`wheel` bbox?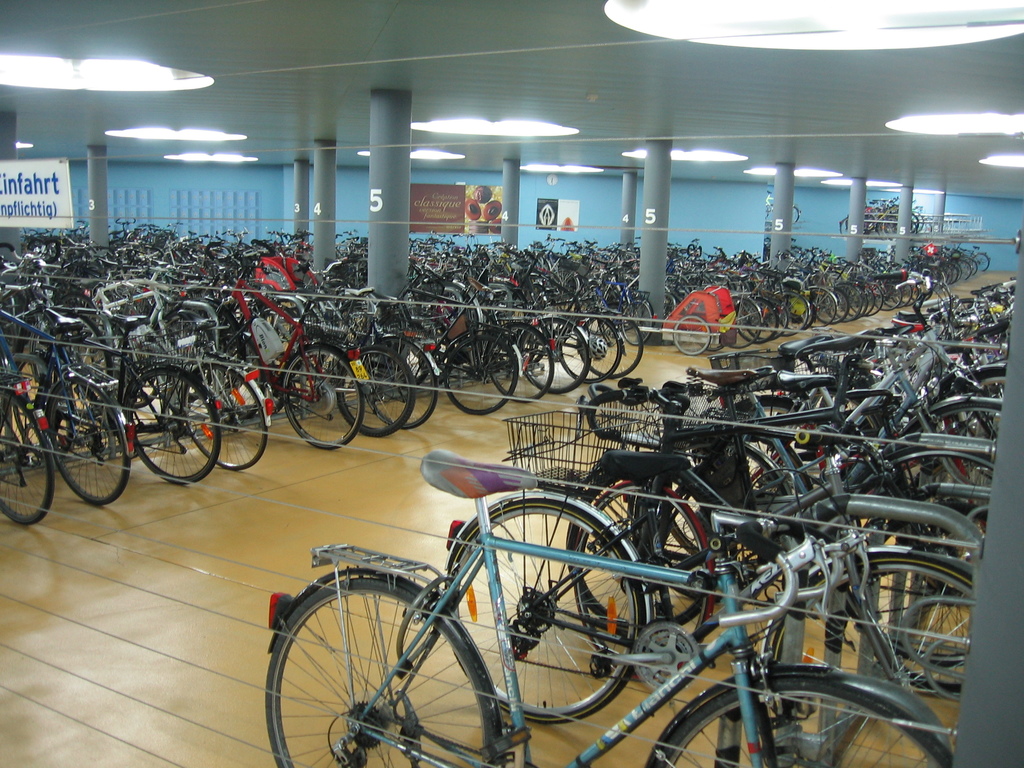
<bbox>749, 296, 772, 339</bbox>
